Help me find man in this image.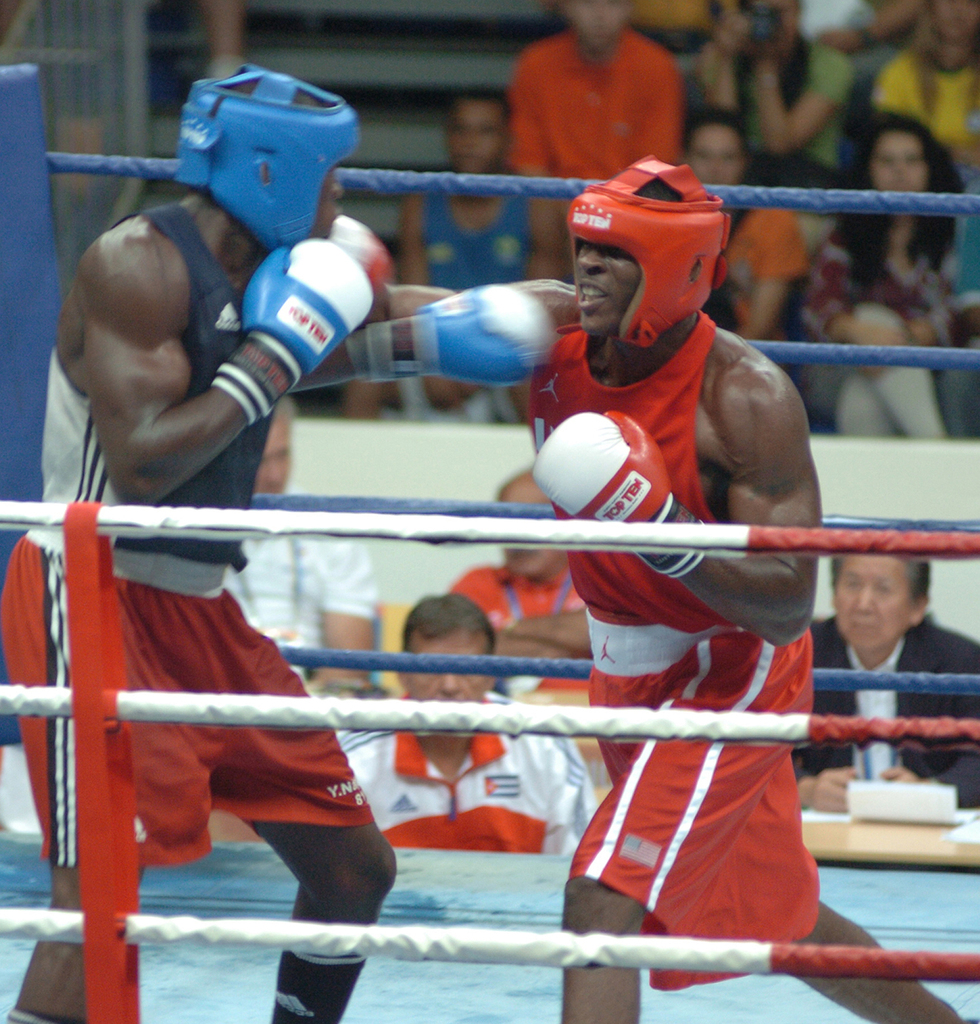
Found it: crop(335, 595, 591, 858).
